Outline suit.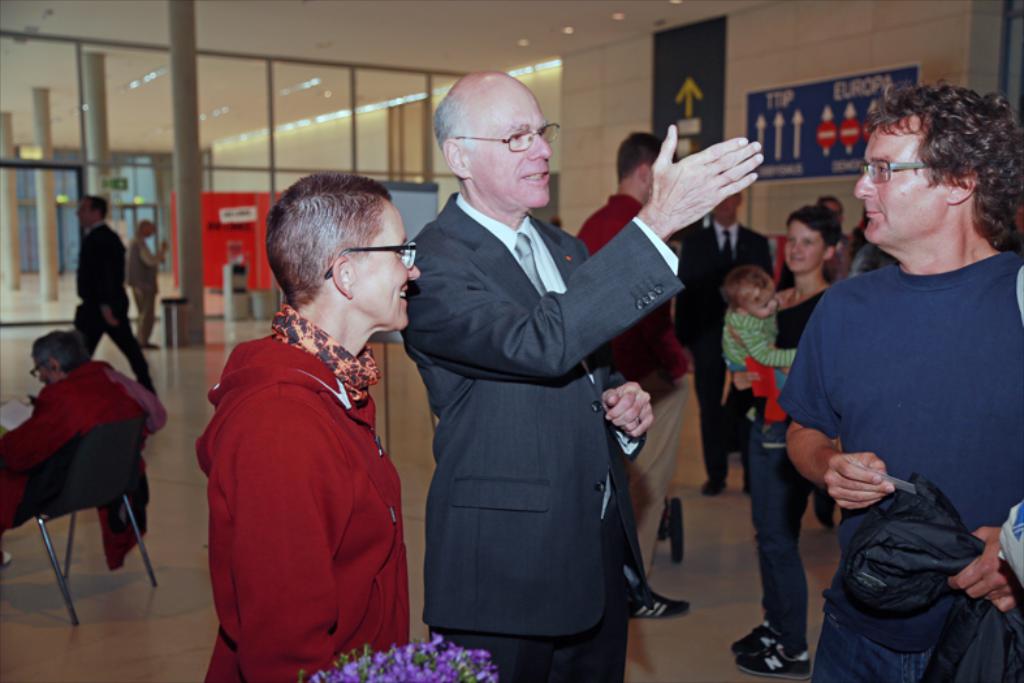
Outline: bbox=(675, 219, 782, 470).
